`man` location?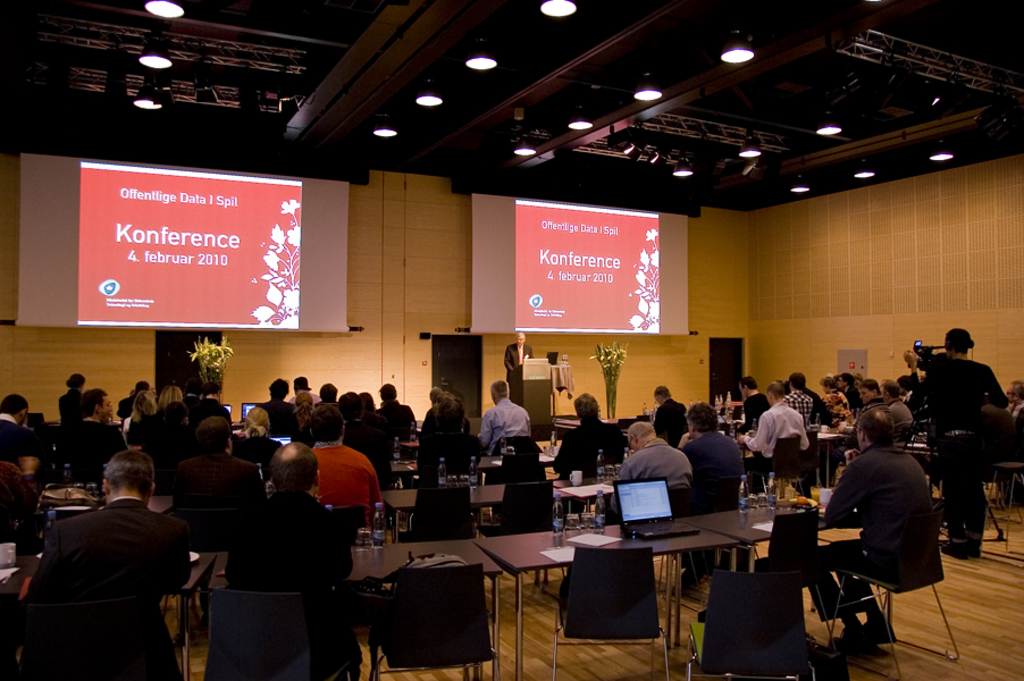
[left=741, top=377, right=811, bottom=472]
